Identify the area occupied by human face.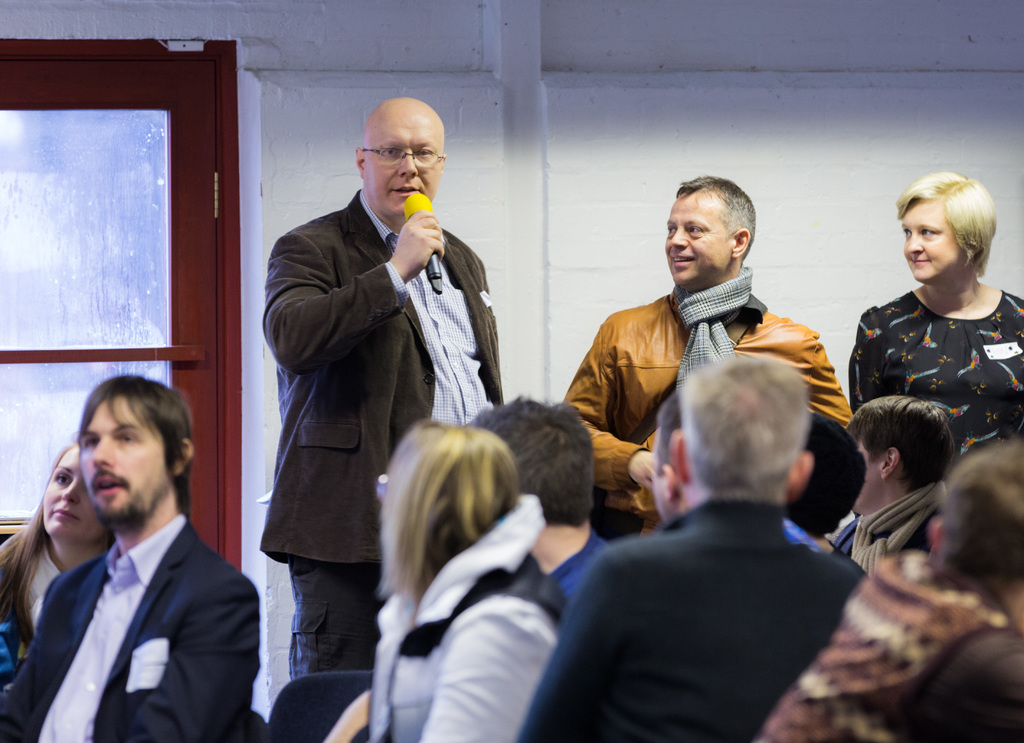
Area: {"left": 368, "top": 106, "right": 448, "bottom": 216}.
